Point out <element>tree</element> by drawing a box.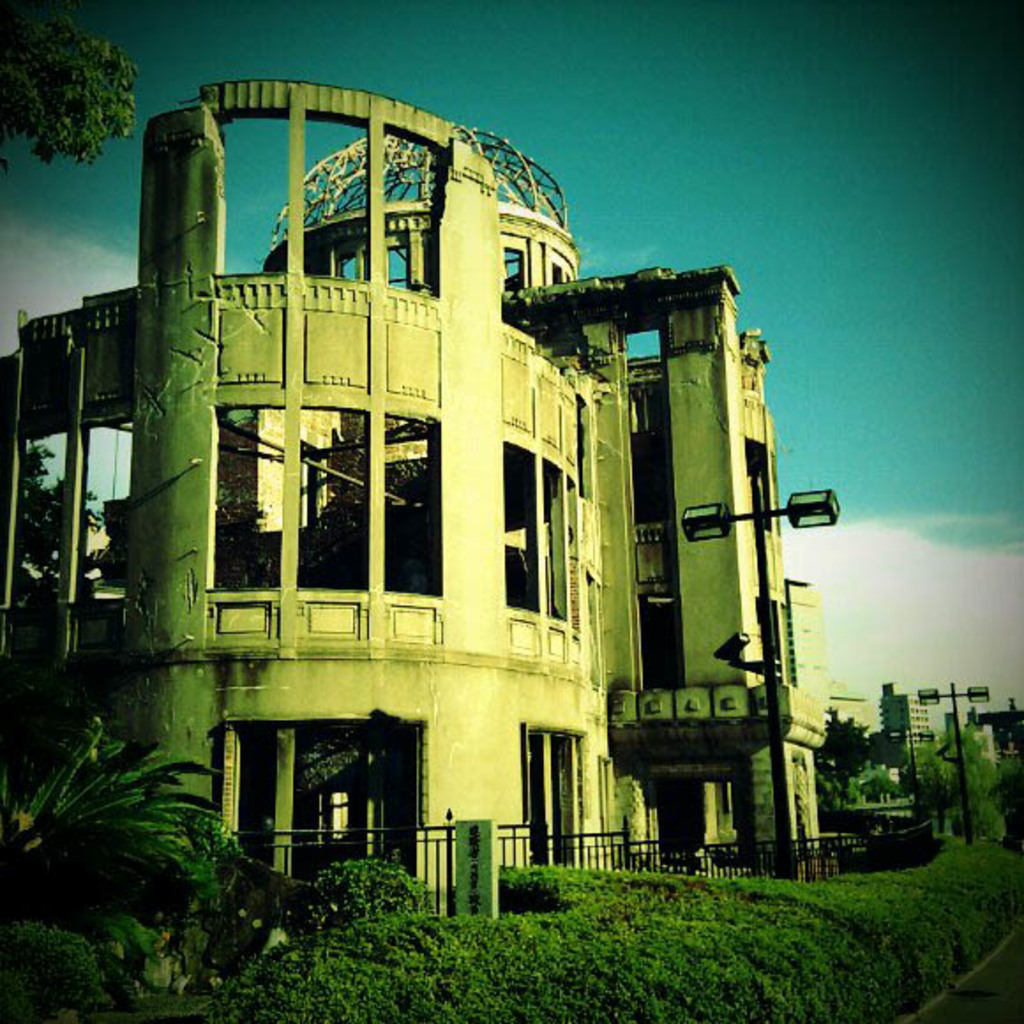
locate(0, 0, 136, 184).
